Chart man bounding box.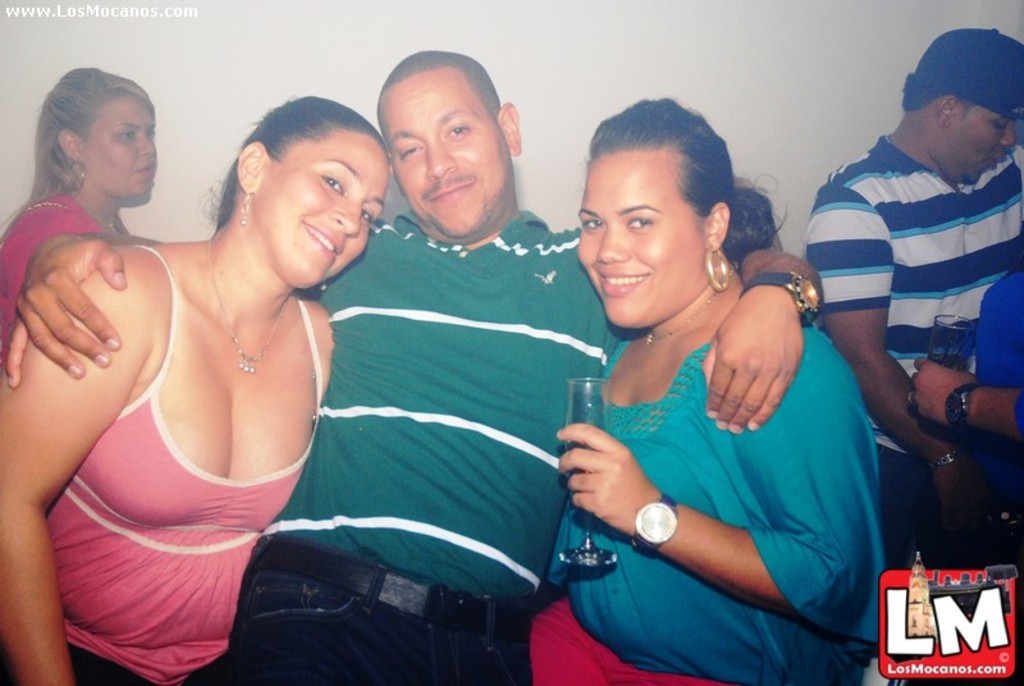
Charted: box=[1, 41, 822, 685].
